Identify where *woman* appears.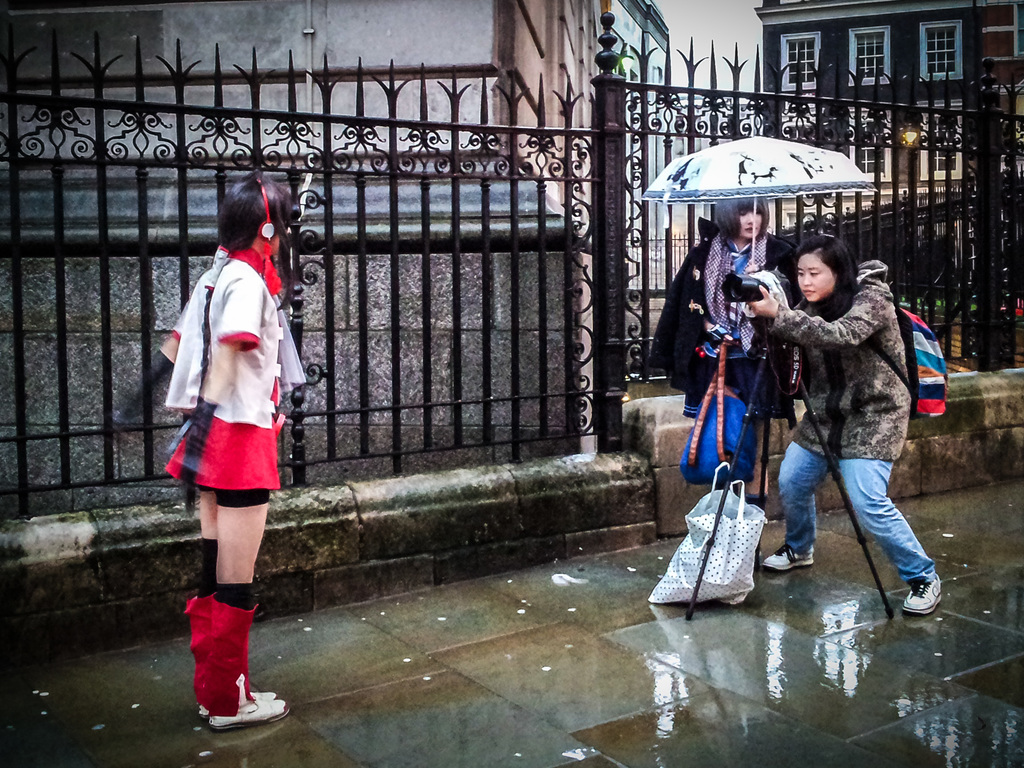
Appears at [x1=147, y1=171, x2=307, y2=707].
